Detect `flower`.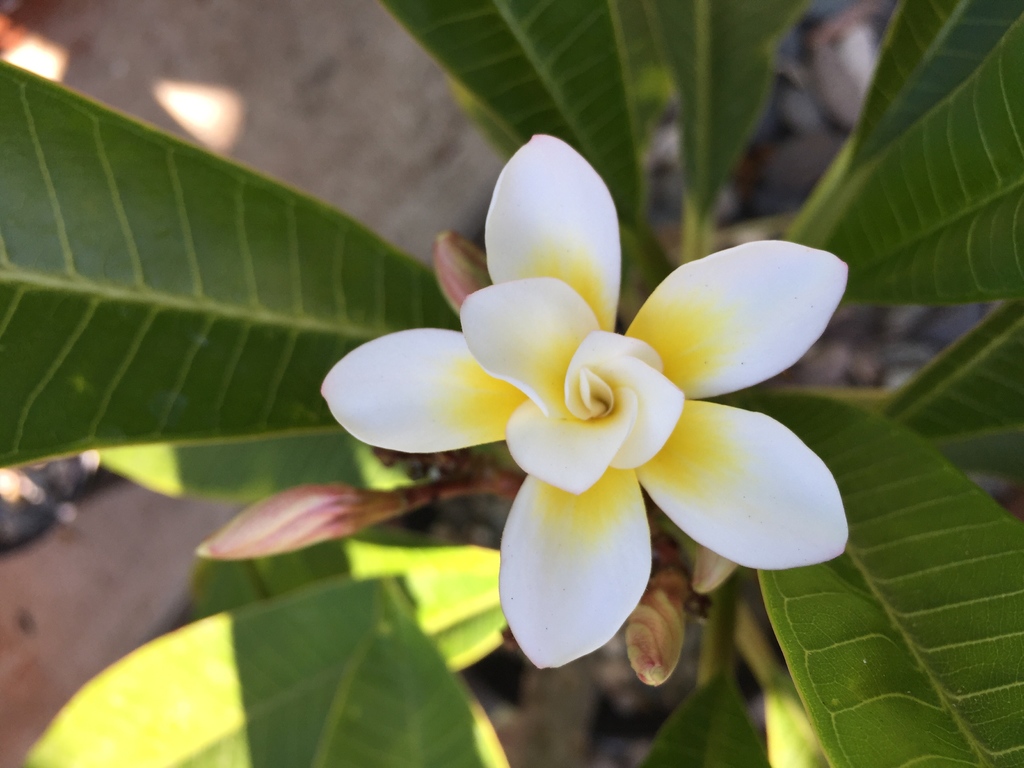
Detected at <box>188,483,399,561</box>.
